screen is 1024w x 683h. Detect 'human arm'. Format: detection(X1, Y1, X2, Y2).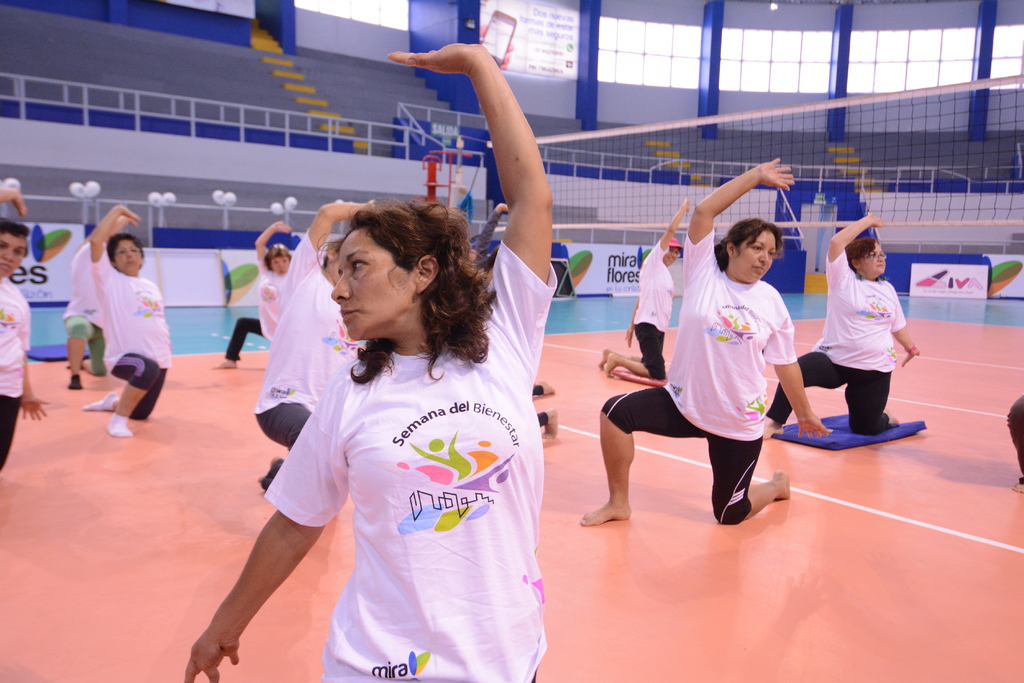
detection(472, 198, 509, 260).
